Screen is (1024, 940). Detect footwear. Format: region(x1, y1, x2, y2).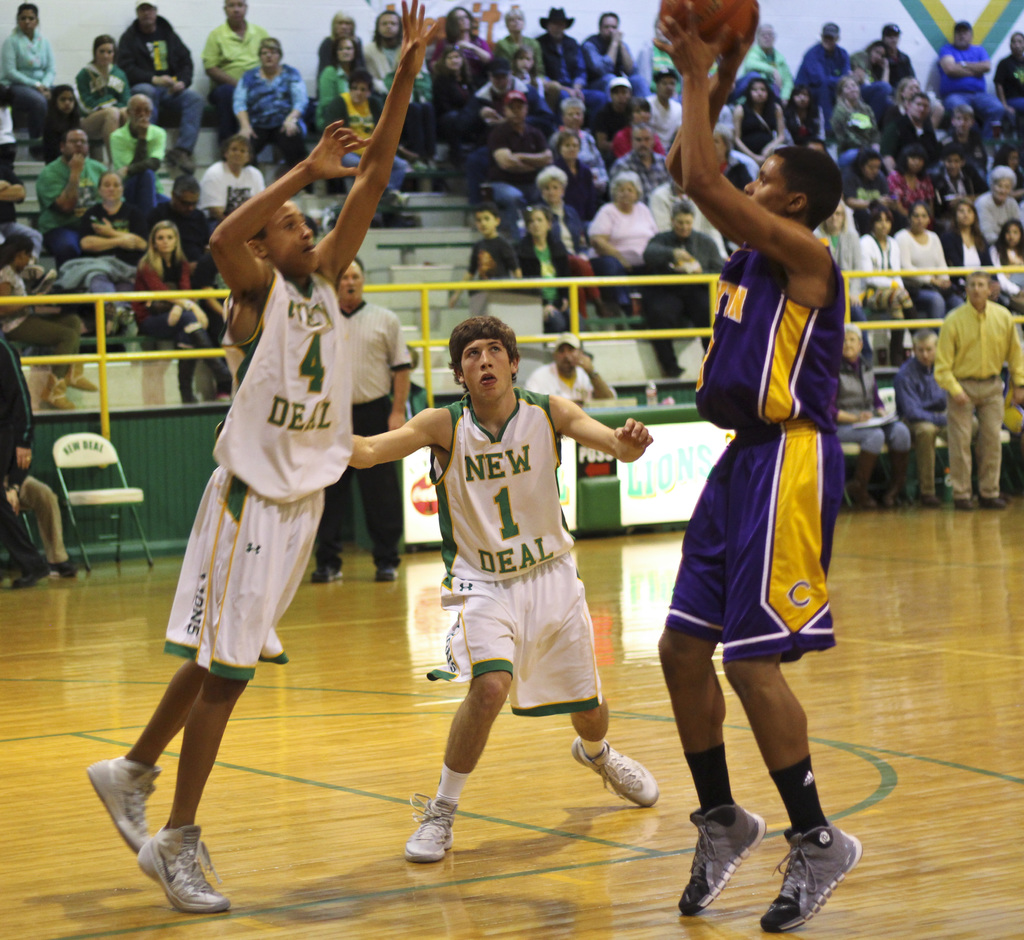
region(83, 753, 164, 855).
